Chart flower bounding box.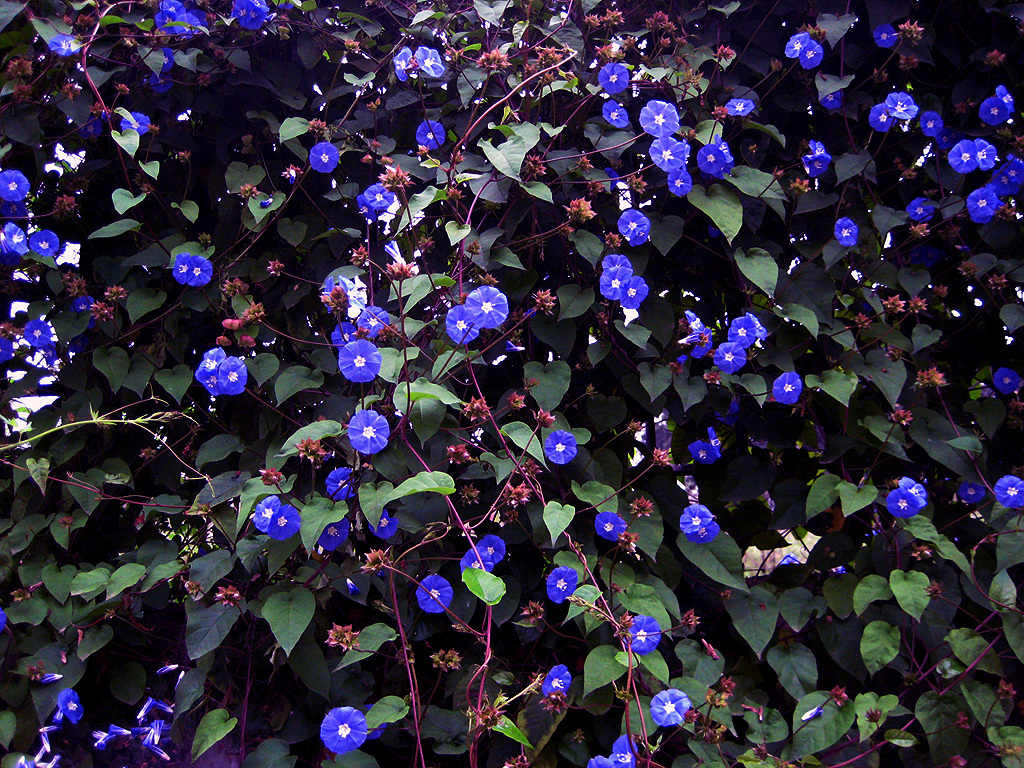
Charted: 518, 602, 558, 622.
